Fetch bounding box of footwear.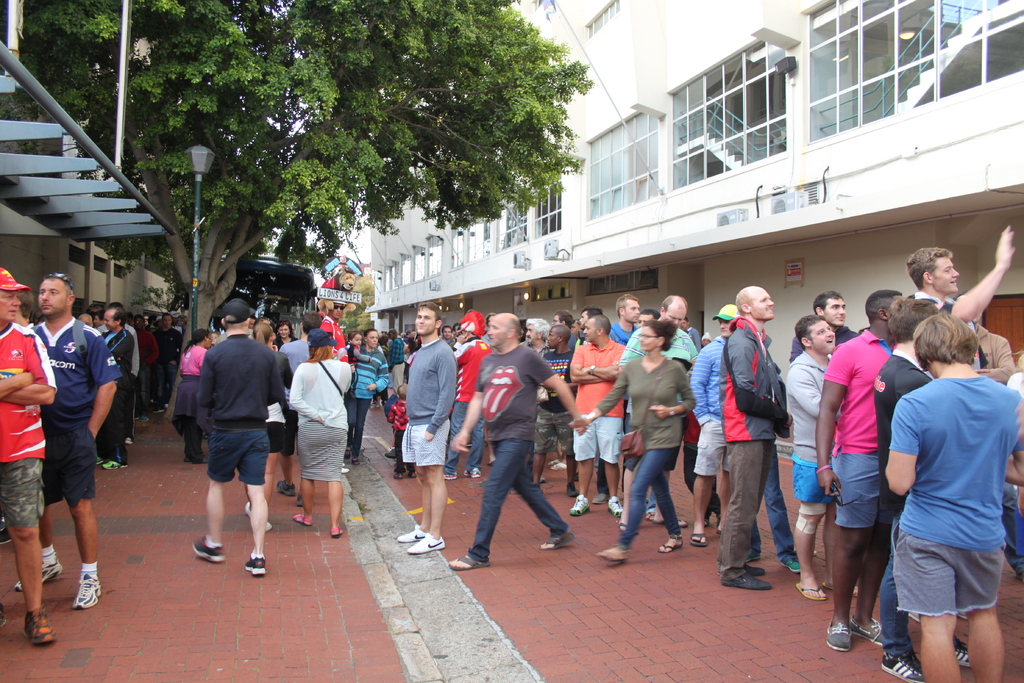
Bbox: 605:496:623:520.
